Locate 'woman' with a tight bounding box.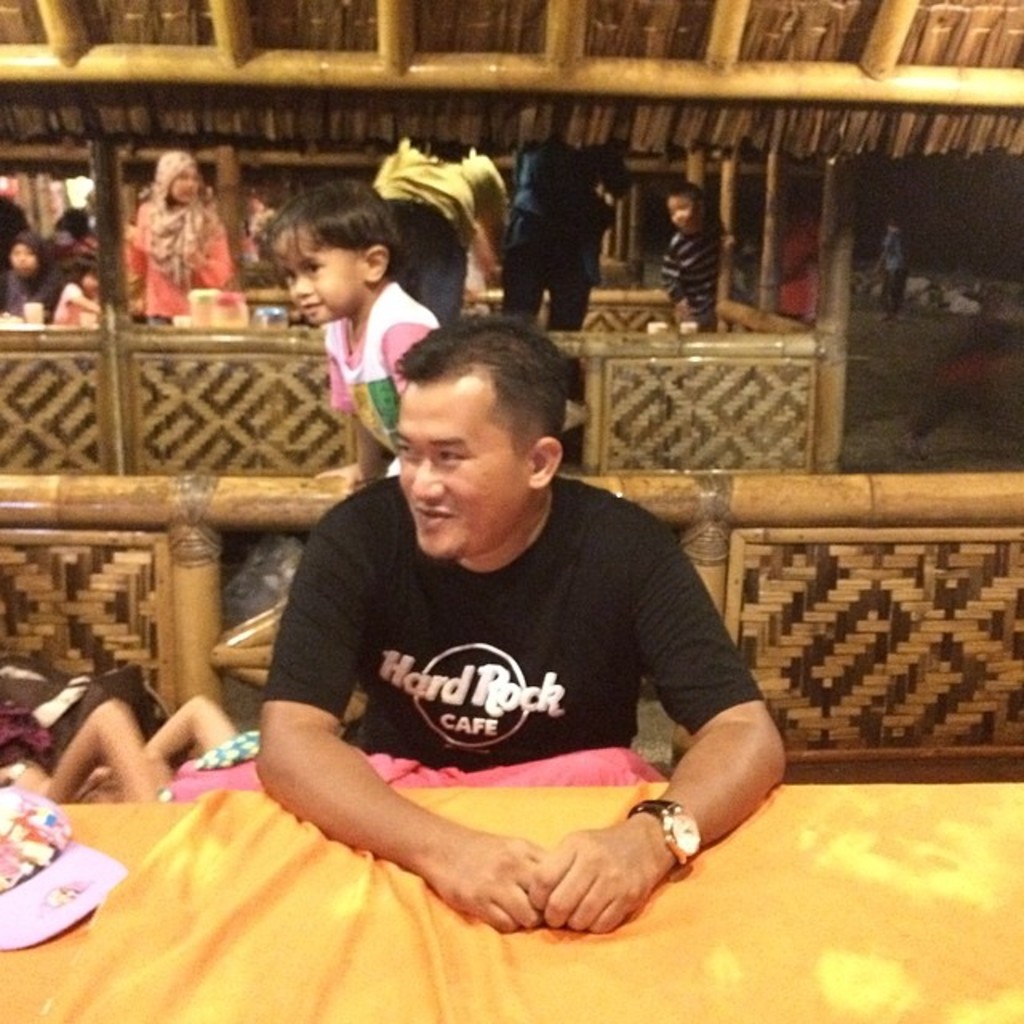
6, 227, 56, 310.
